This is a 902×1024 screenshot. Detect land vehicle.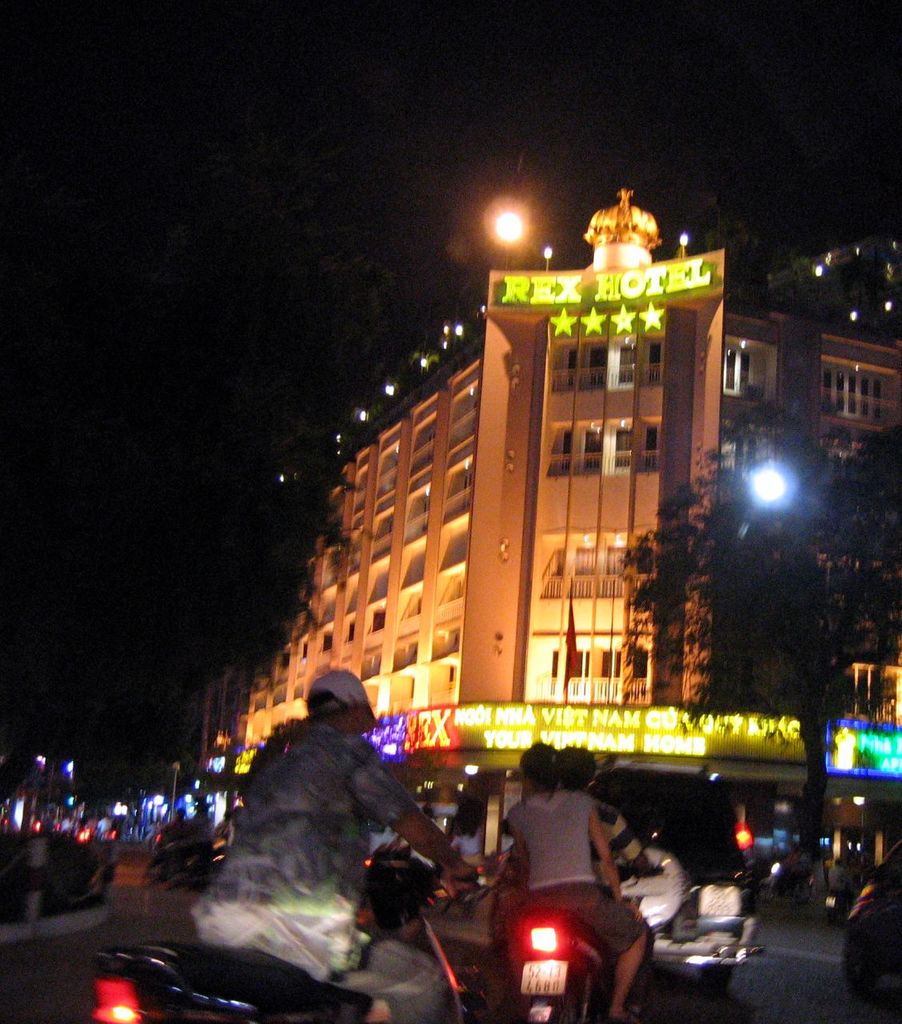
<box>841,839,901,1023</box>.
